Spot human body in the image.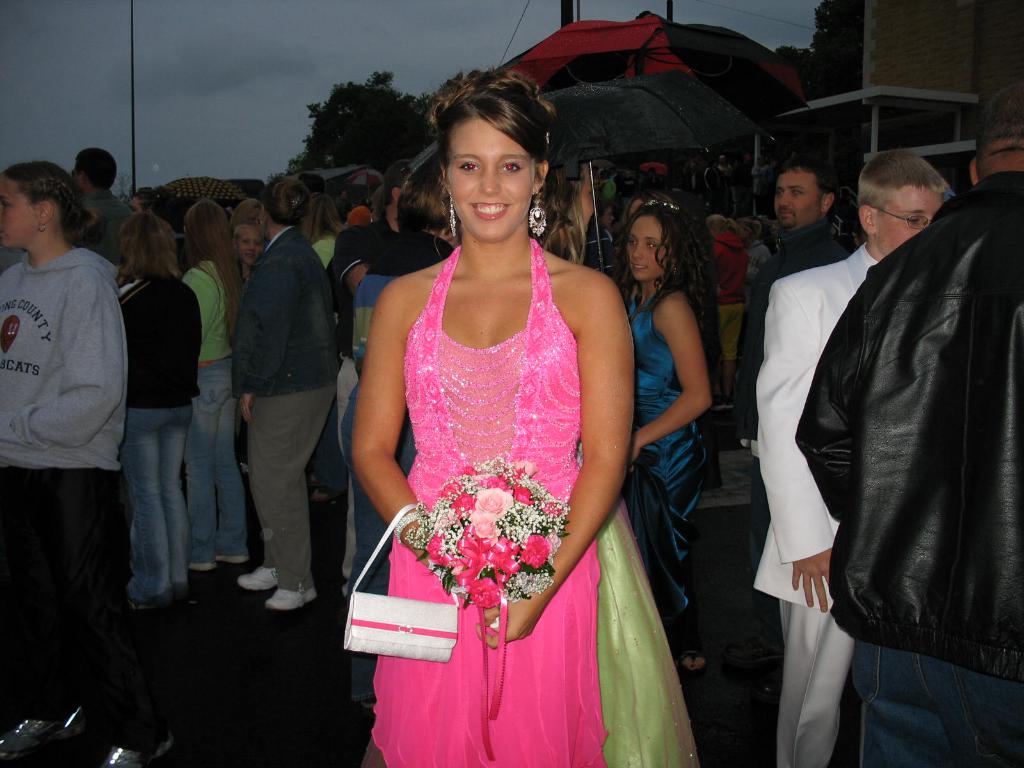
human body found at BBox(175, 201, 260, 561).
